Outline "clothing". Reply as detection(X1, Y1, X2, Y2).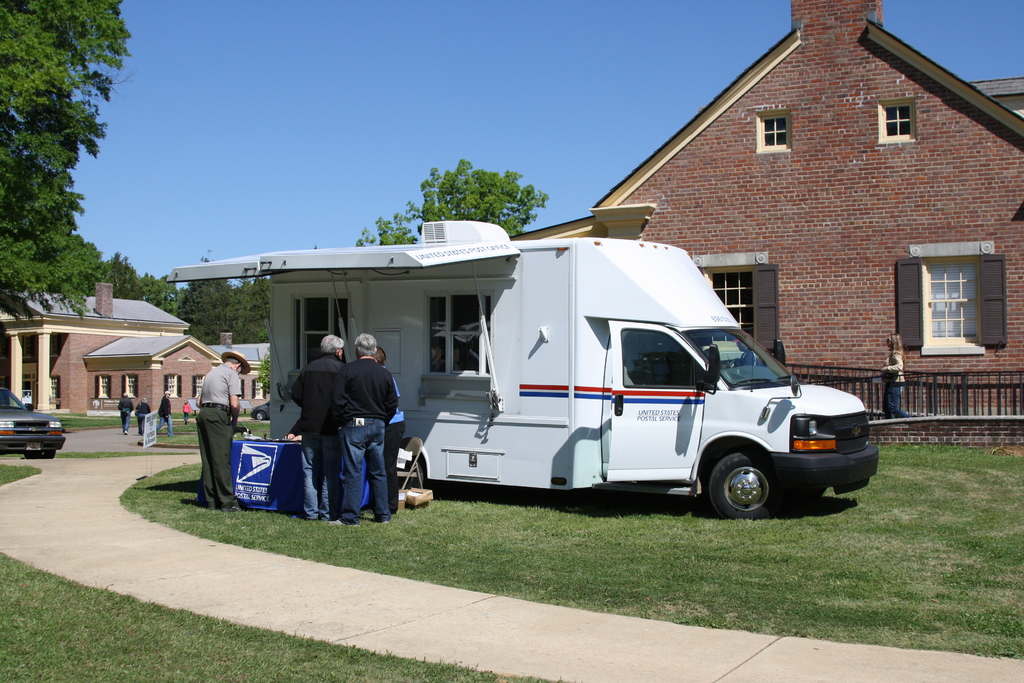
detection(877, 350, 906, 414).
